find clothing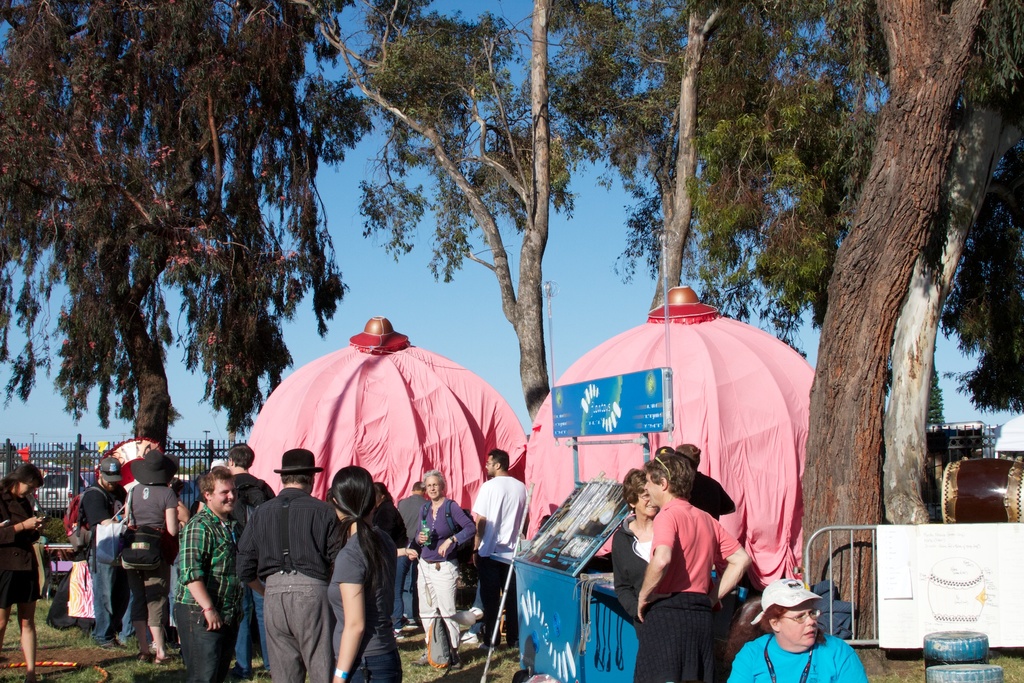
box=[222, 466, 278, 682]
